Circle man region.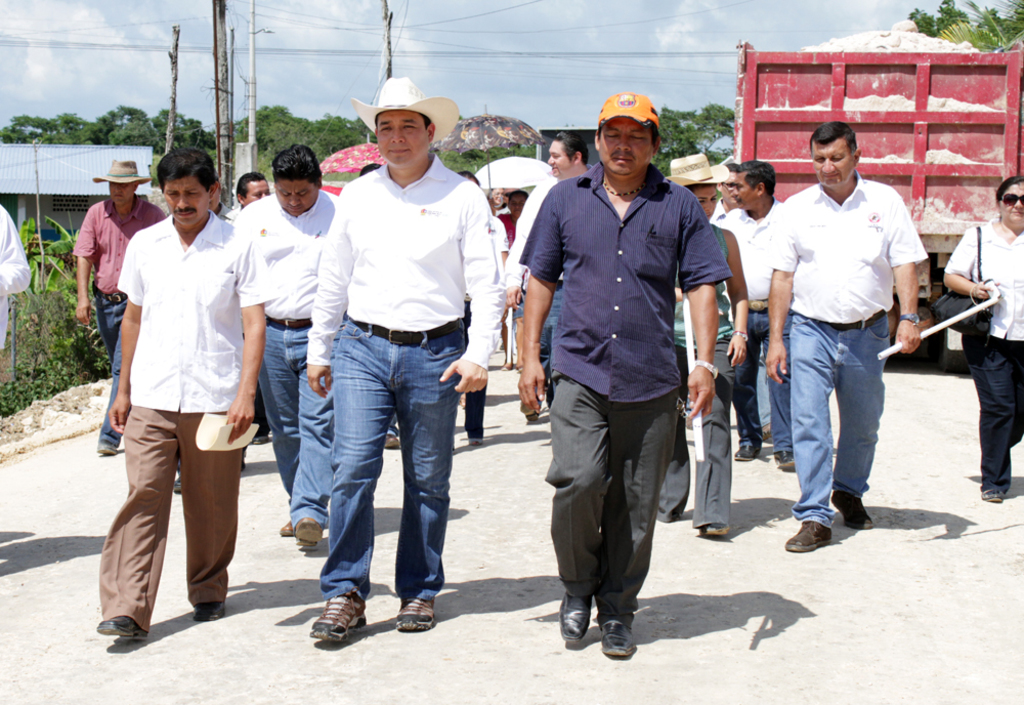
Region: box(71, 155, 164, 458).
